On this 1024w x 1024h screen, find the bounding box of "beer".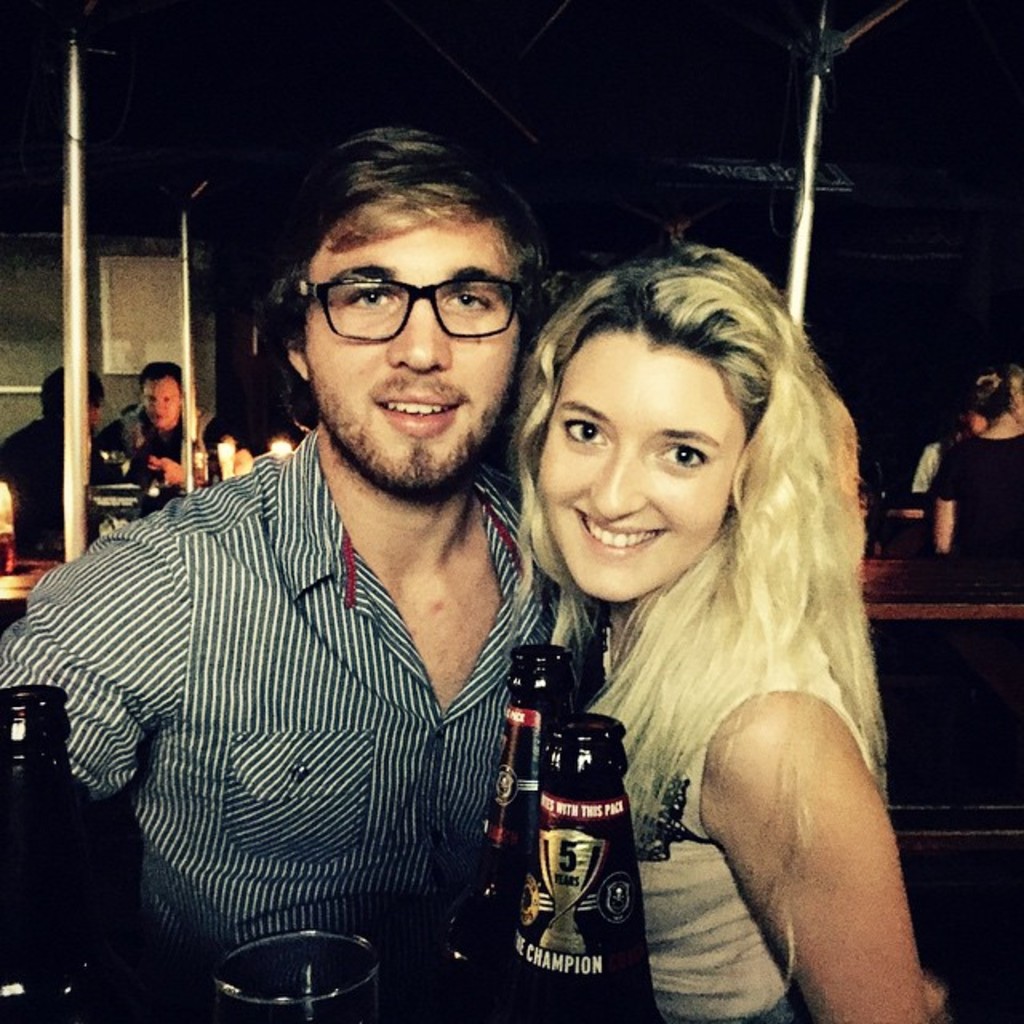
Bounding box: [left=488, top=712, right=666, bottom=1019].
